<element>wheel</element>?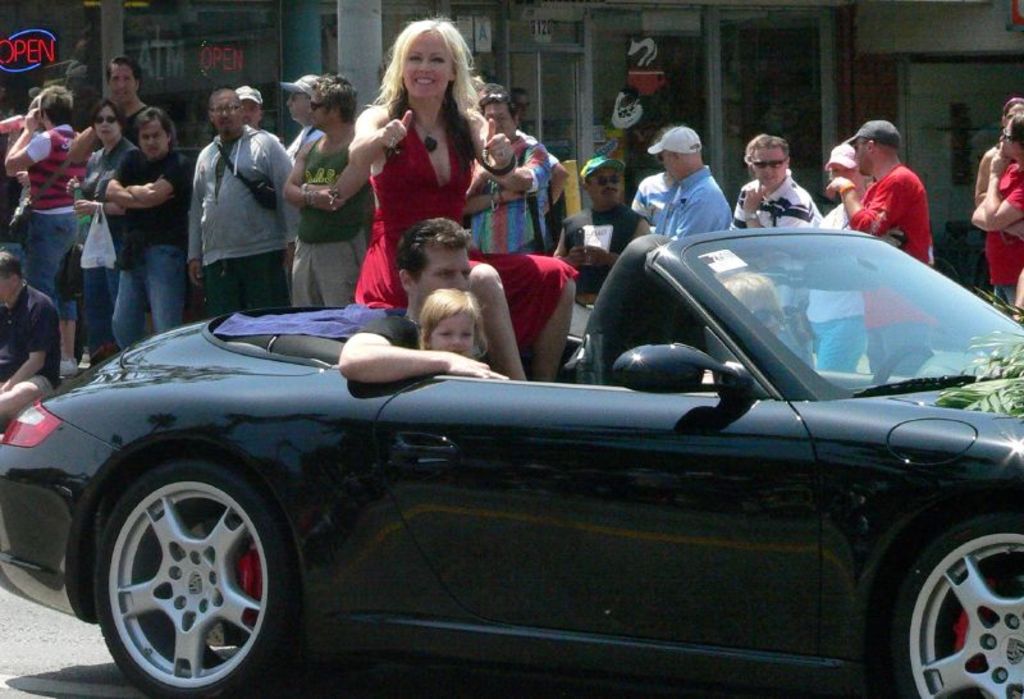
(x1=91, y1=456, x2=289, y2=698)
